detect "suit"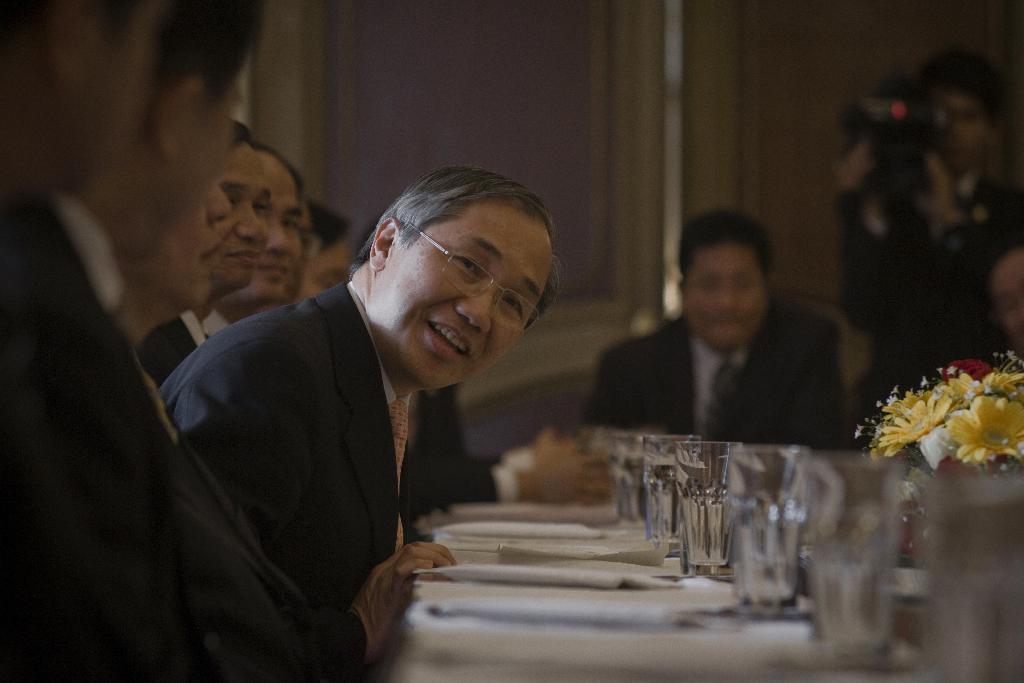
0,185,369,682
